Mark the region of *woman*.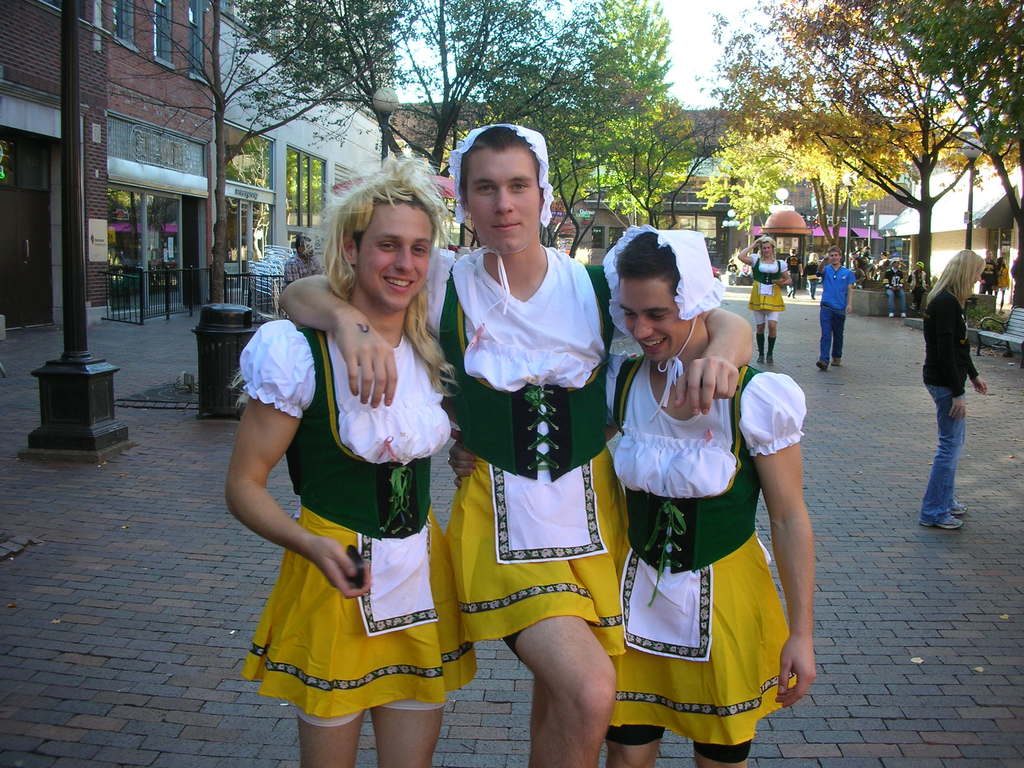
Region: {"left": 993, "top": 257, "right": 1011, "bottom": 312}.
